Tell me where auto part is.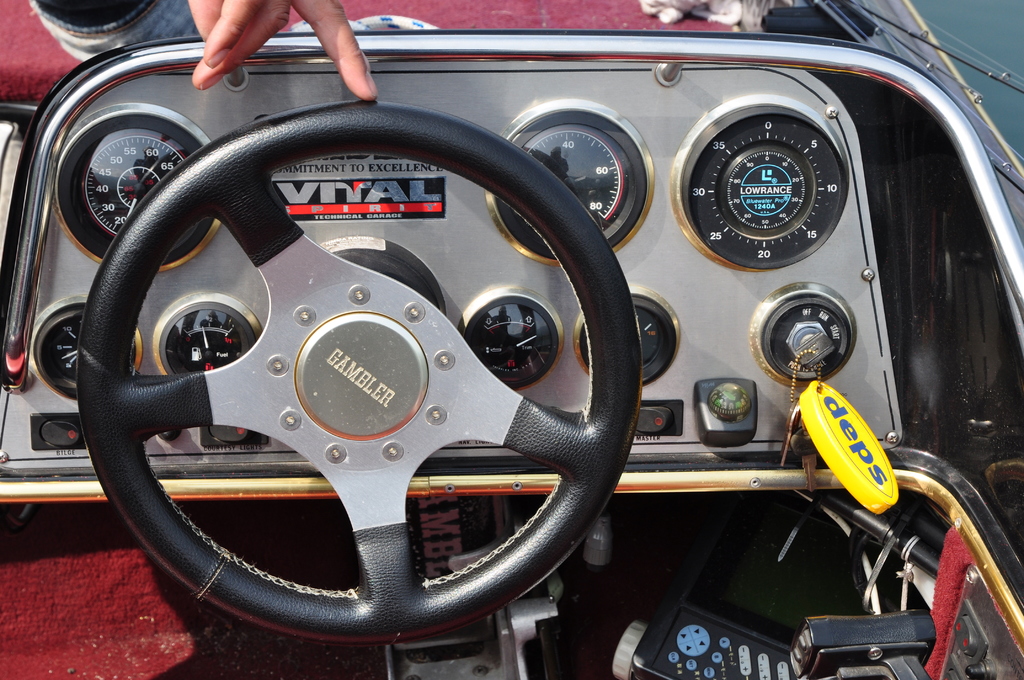
auto part is at 129,131,669,566.
